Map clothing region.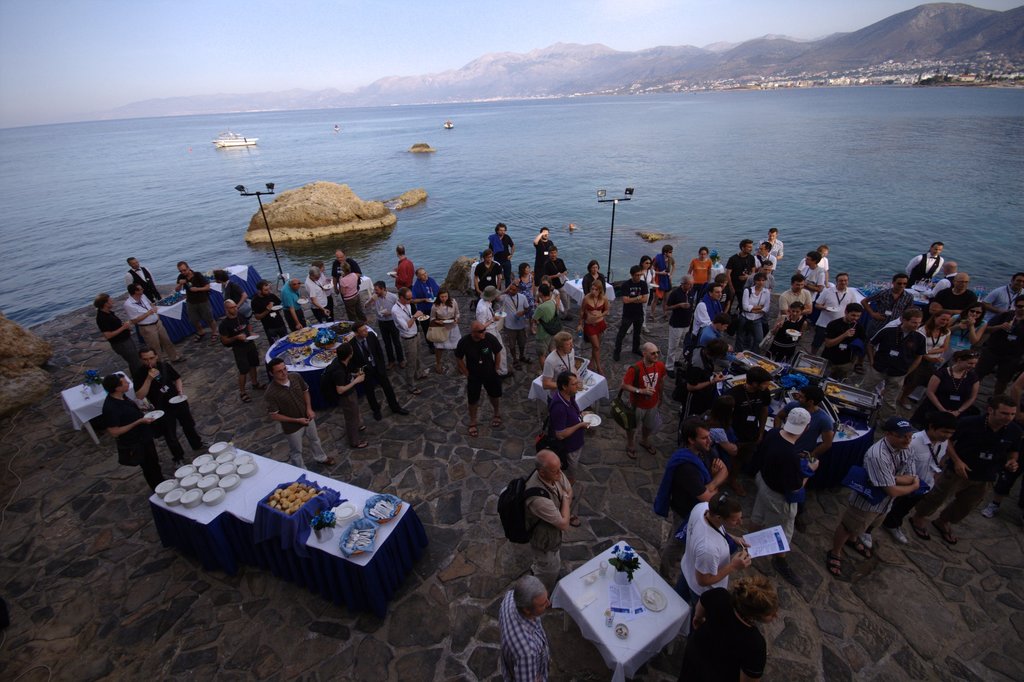
Mapped to (left=509, top=298, right=529, bottom=361).
